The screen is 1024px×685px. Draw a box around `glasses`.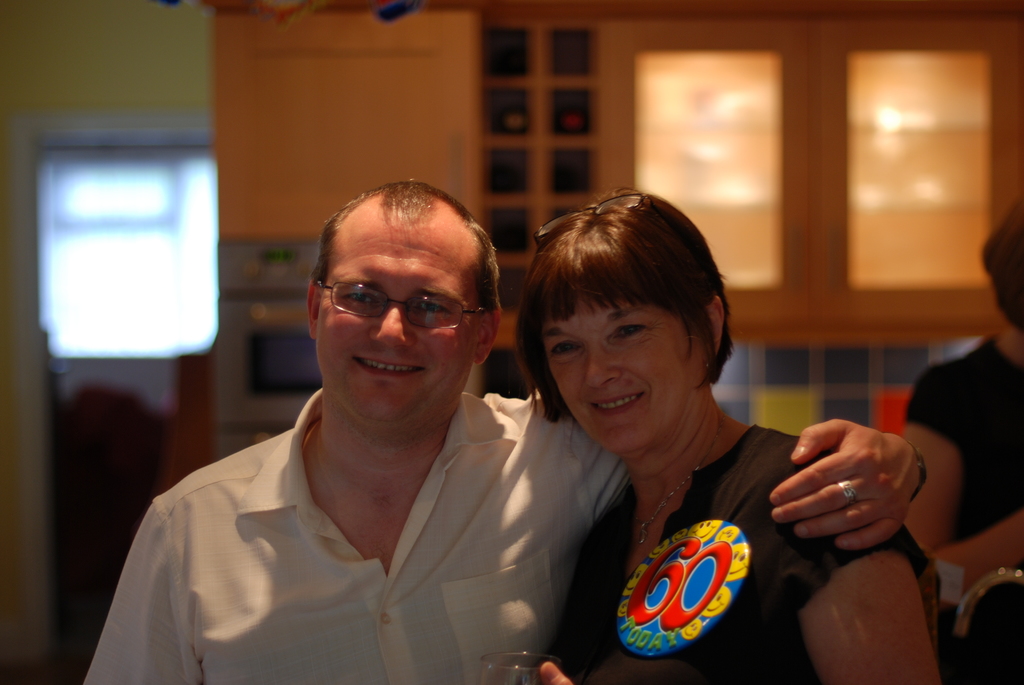
locate(532, 192, 707, 267).
